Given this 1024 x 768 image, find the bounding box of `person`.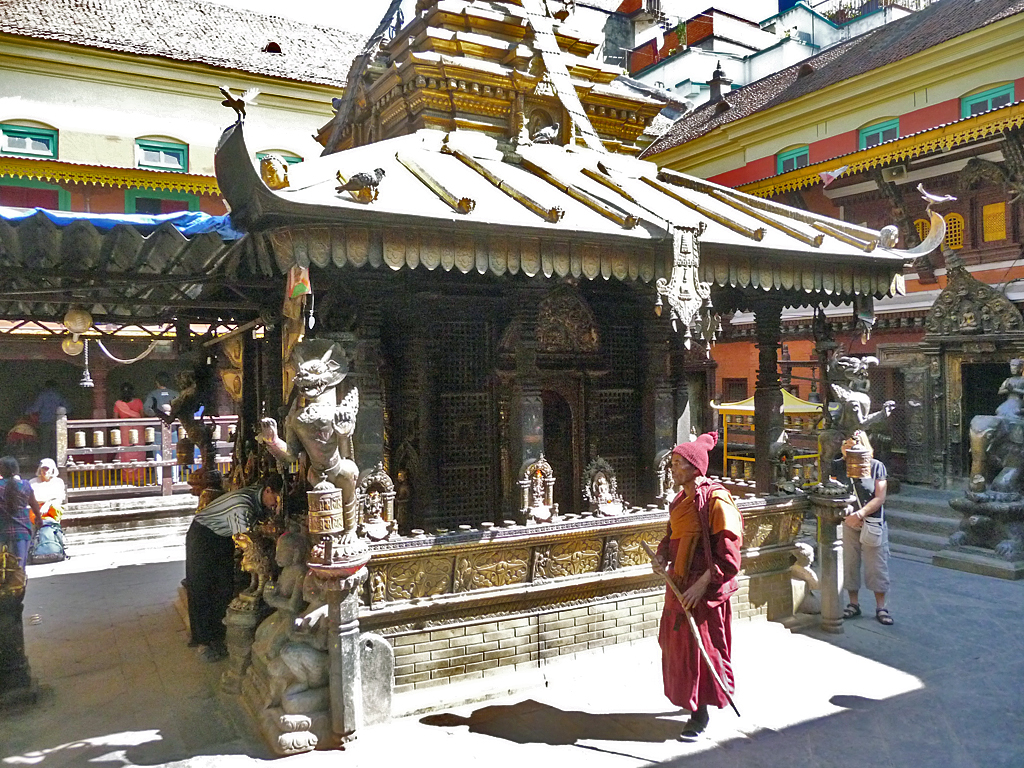
detection(25, 447, 76, 564).
